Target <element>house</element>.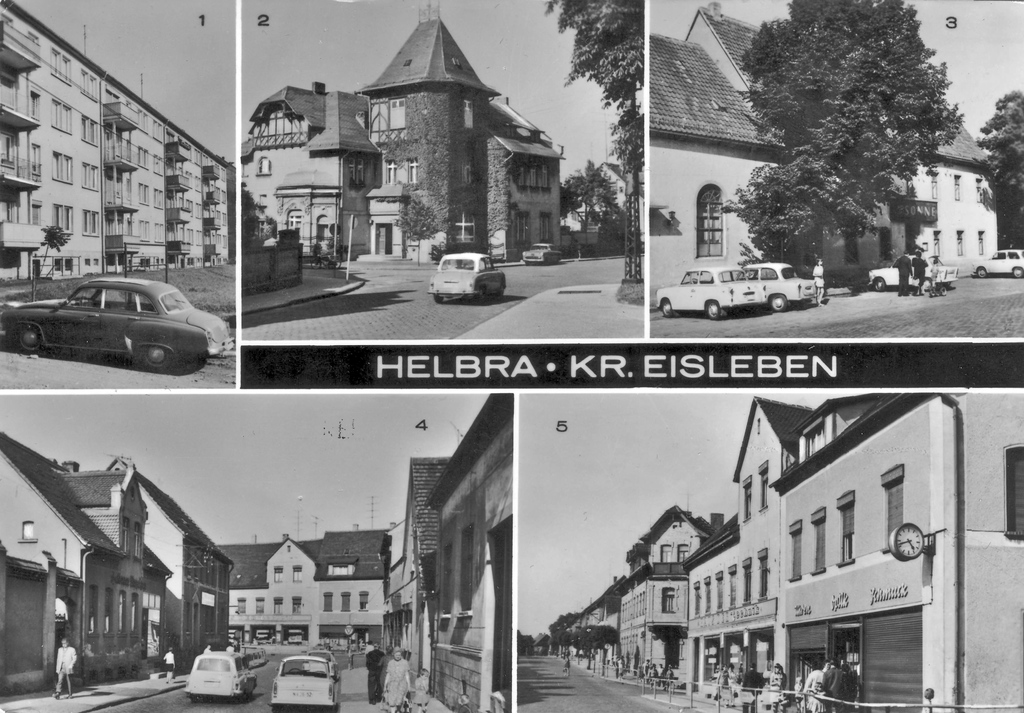
Target region: Rect(684, 390, 1023, 712).
